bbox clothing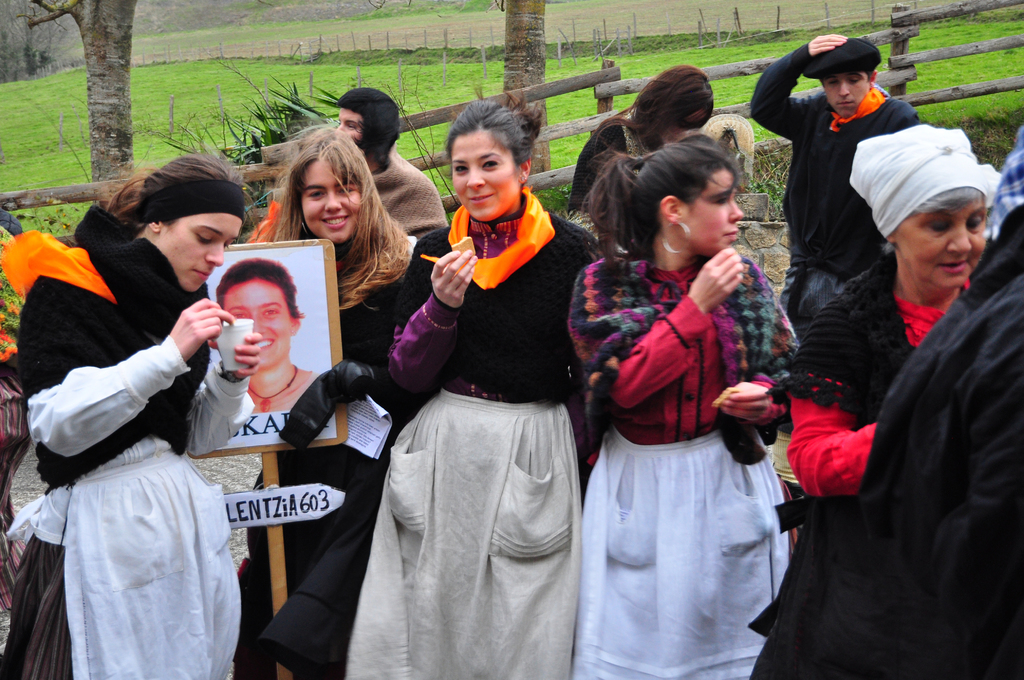
(left=334, top=197, right=596, bottom=679)
